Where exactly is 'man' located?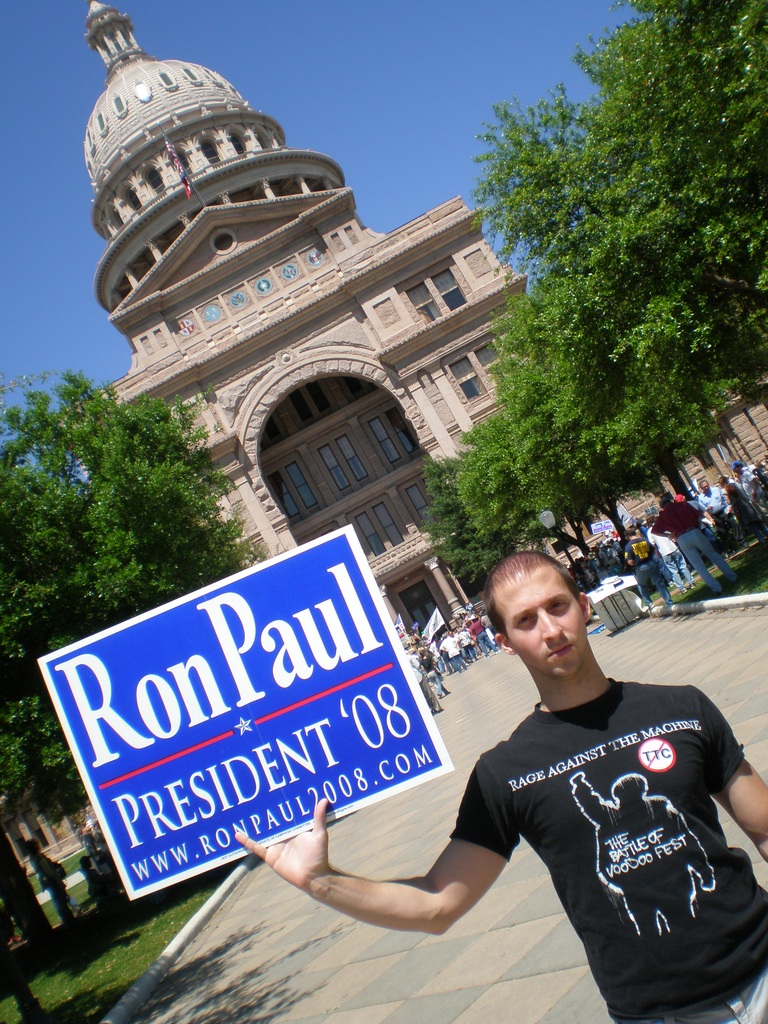
Its bounding box is crop(641, 515, 696, 591).
